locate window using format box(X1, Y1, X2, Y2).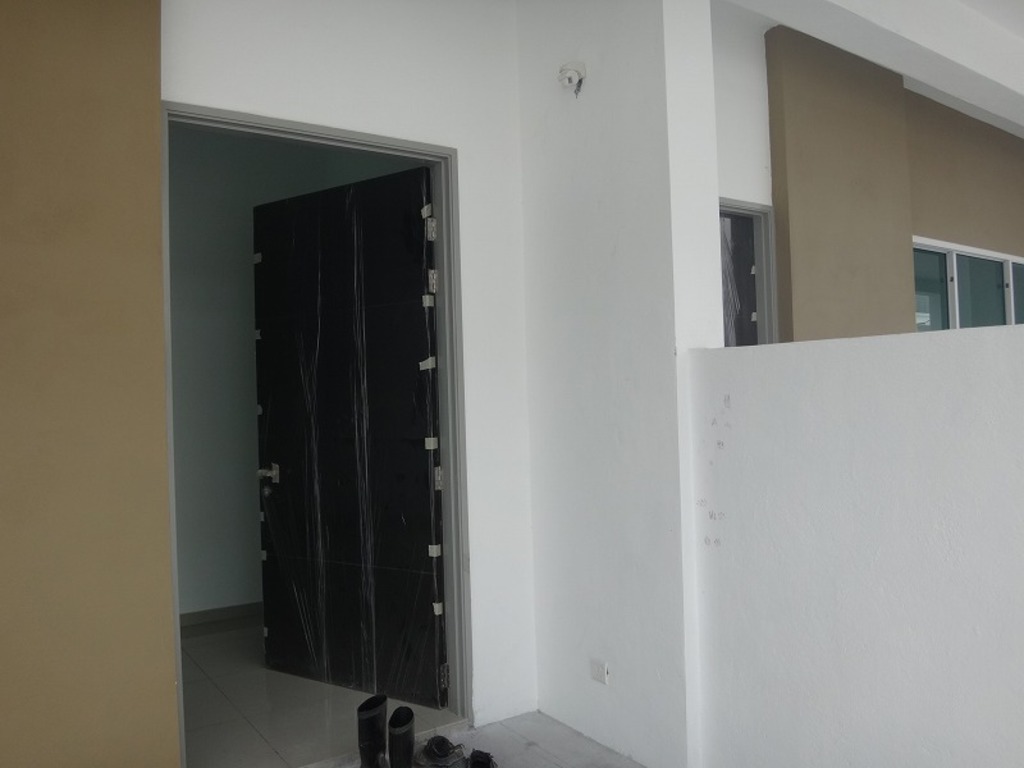
box(913, 236, 1023, 334).
